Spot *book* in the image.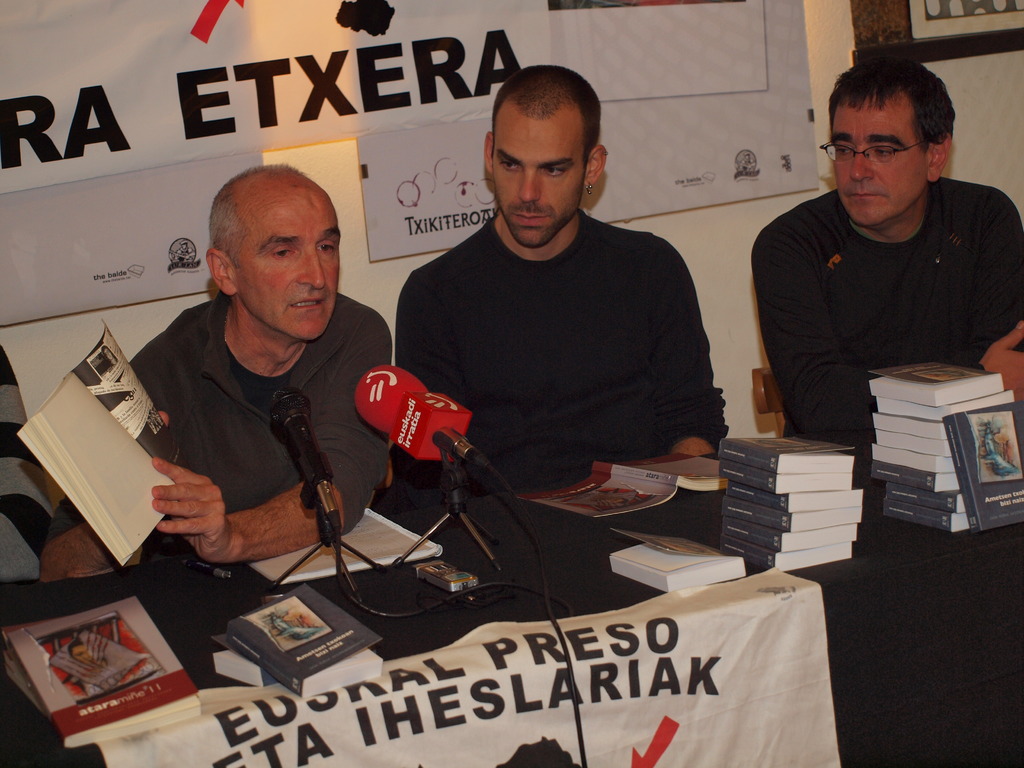
*book* found at [left=520, top=456, right=722, bottom=521].
